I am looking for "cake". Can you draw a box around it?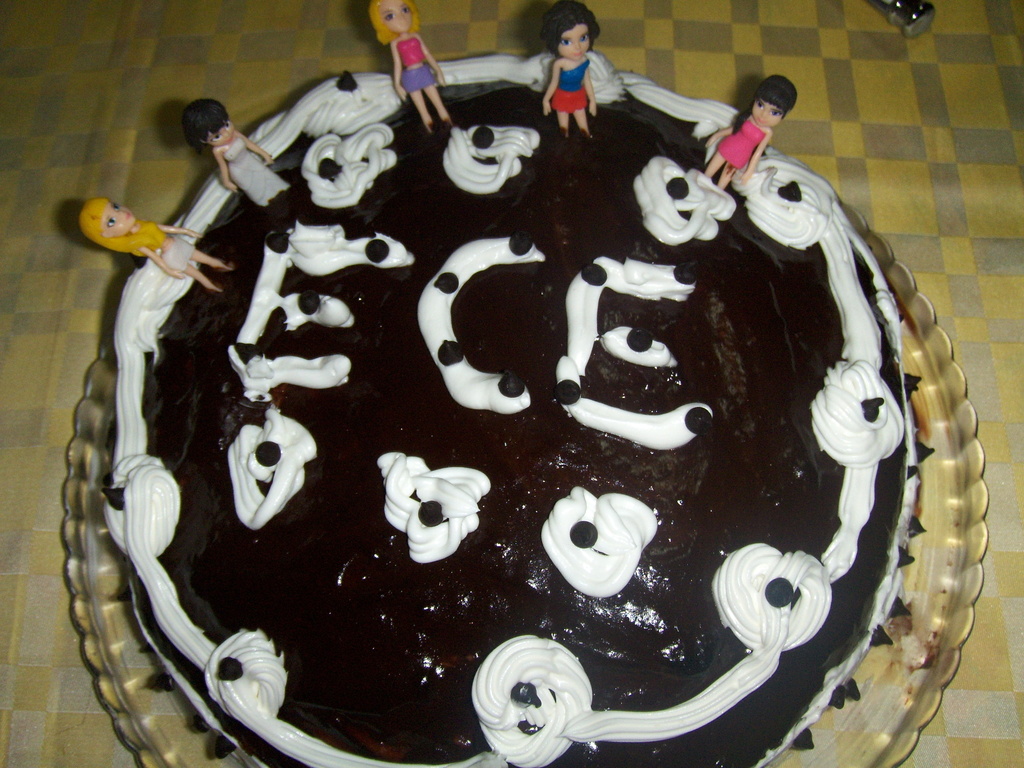
Sure, the bounding box is [left=102, top=53, right=923, bottom=767].
